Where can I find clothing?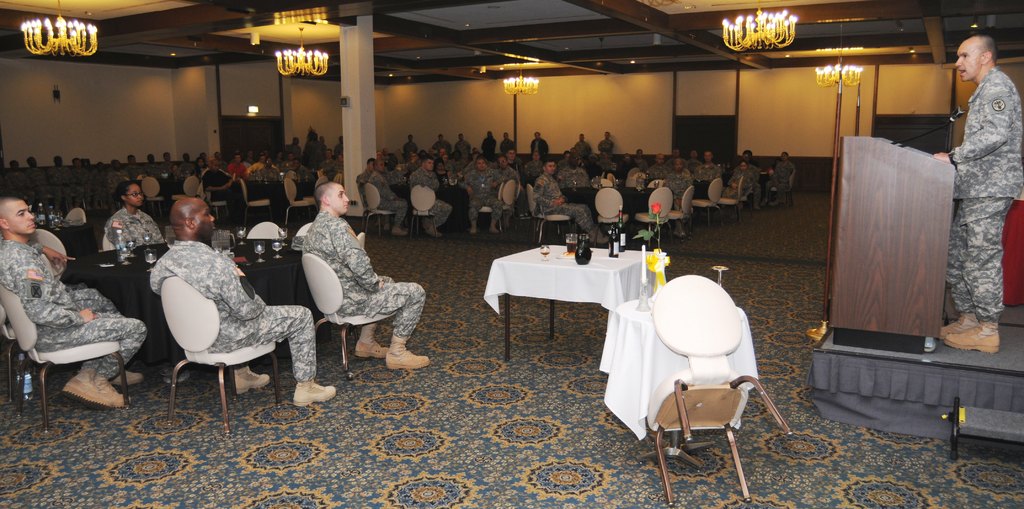
You can find it at (938, 35, 1023, 339).
